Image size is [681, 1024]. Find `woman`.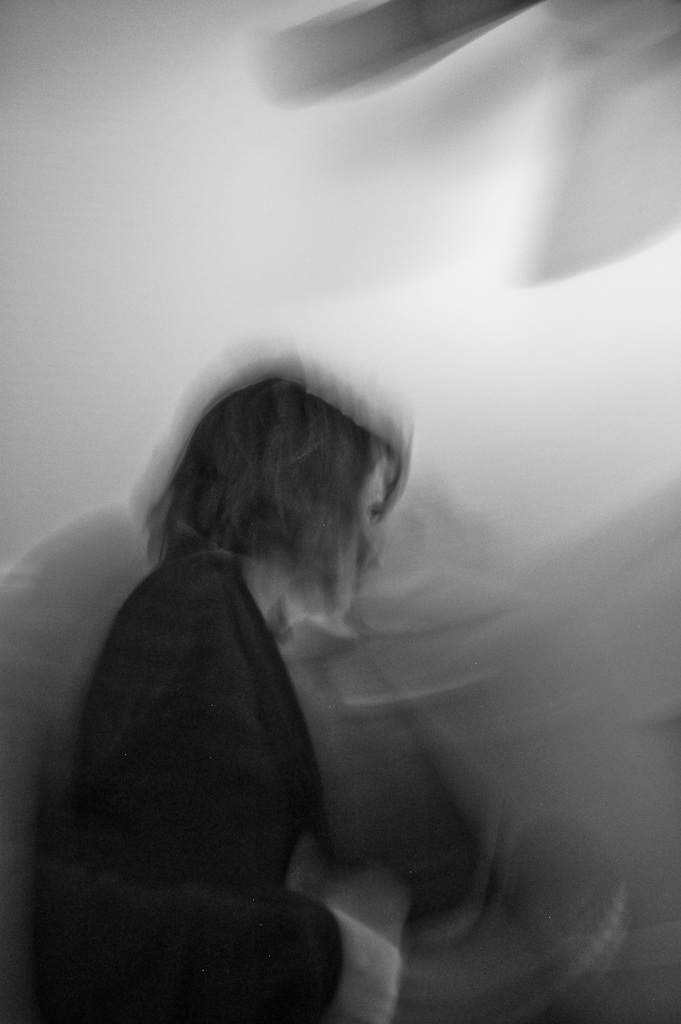
65/333/447/1007.
